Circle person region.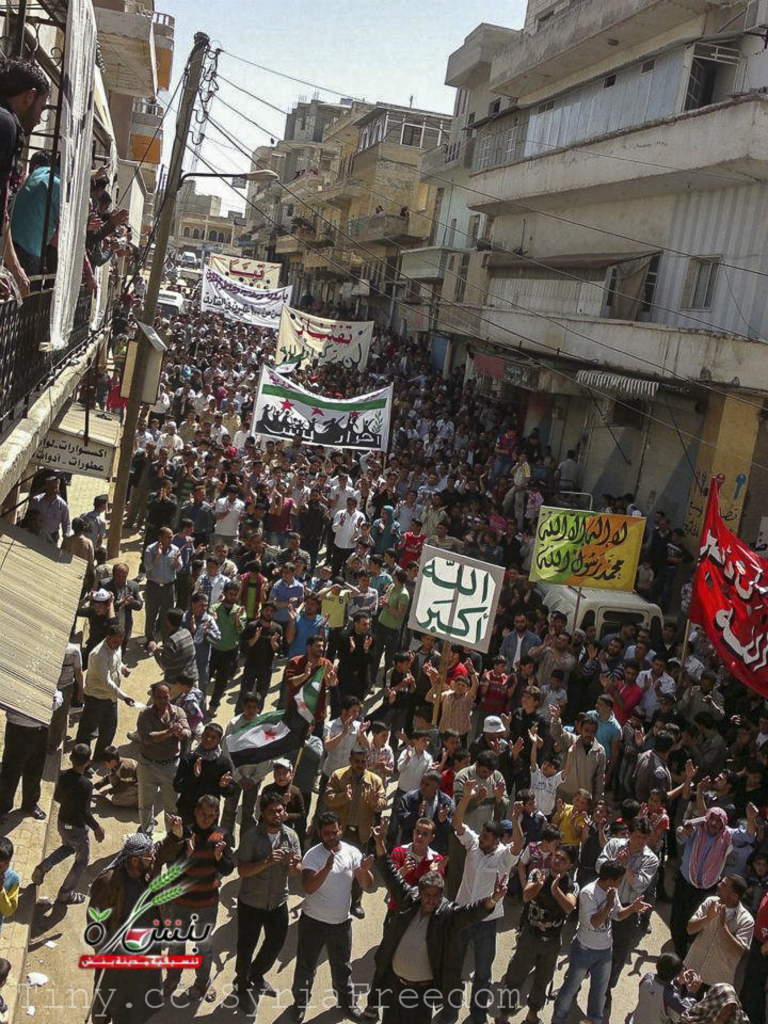
Region: {"left": 317, "top": 580, "right": 361, "bottom": 638}.
